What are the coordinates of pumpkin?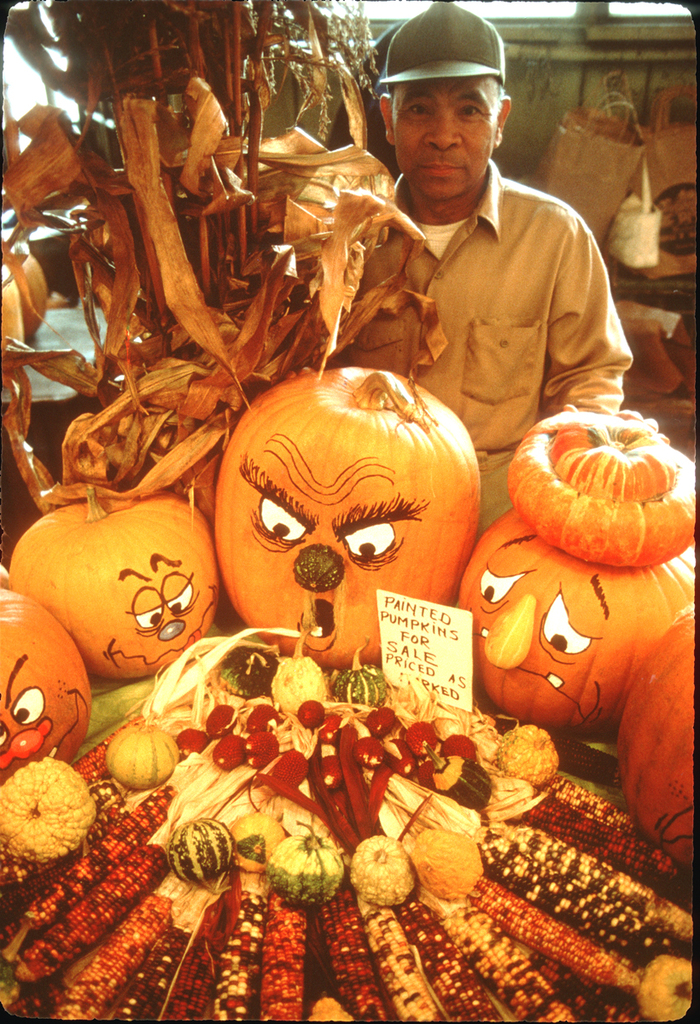
l=618, t=598, r=699, b=872.
